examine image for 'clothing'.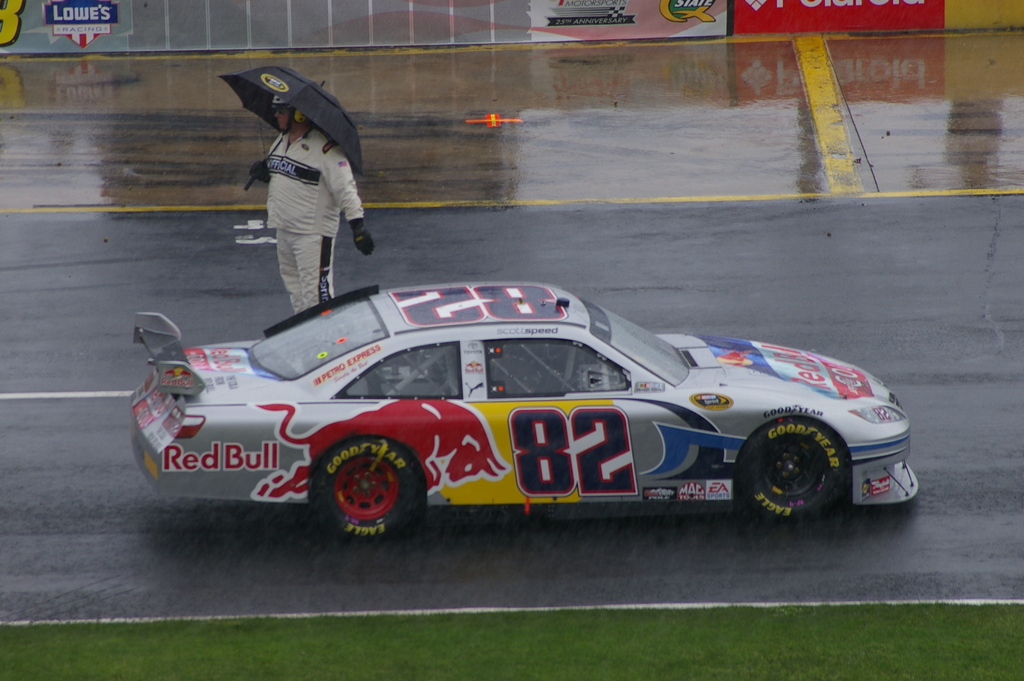
Examination result: bbox=[262, 127, 363, 317].
